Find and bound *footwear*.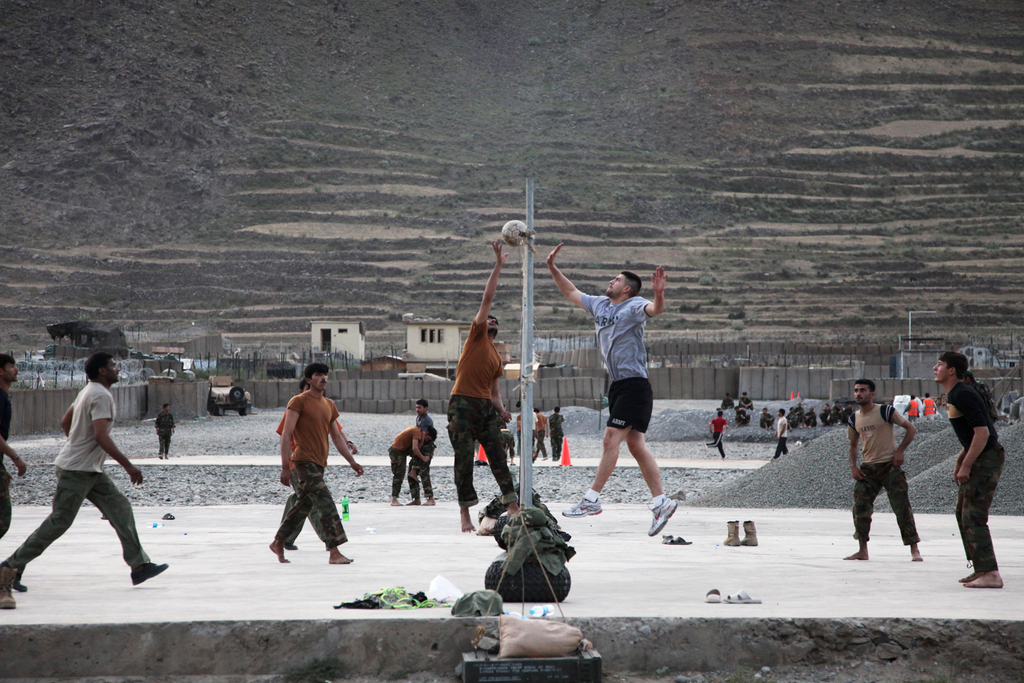
Bound: (left=721, top=519, right=744, bottom=544).
